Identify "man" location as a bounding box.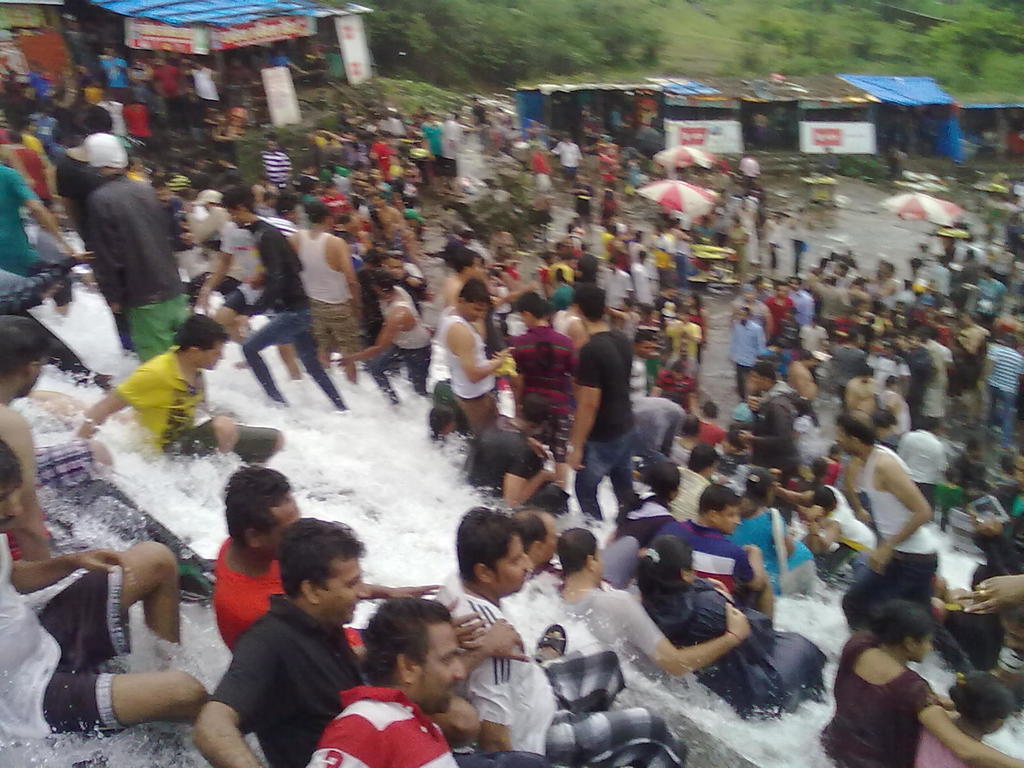
crop(305, 598, 464, 767).
